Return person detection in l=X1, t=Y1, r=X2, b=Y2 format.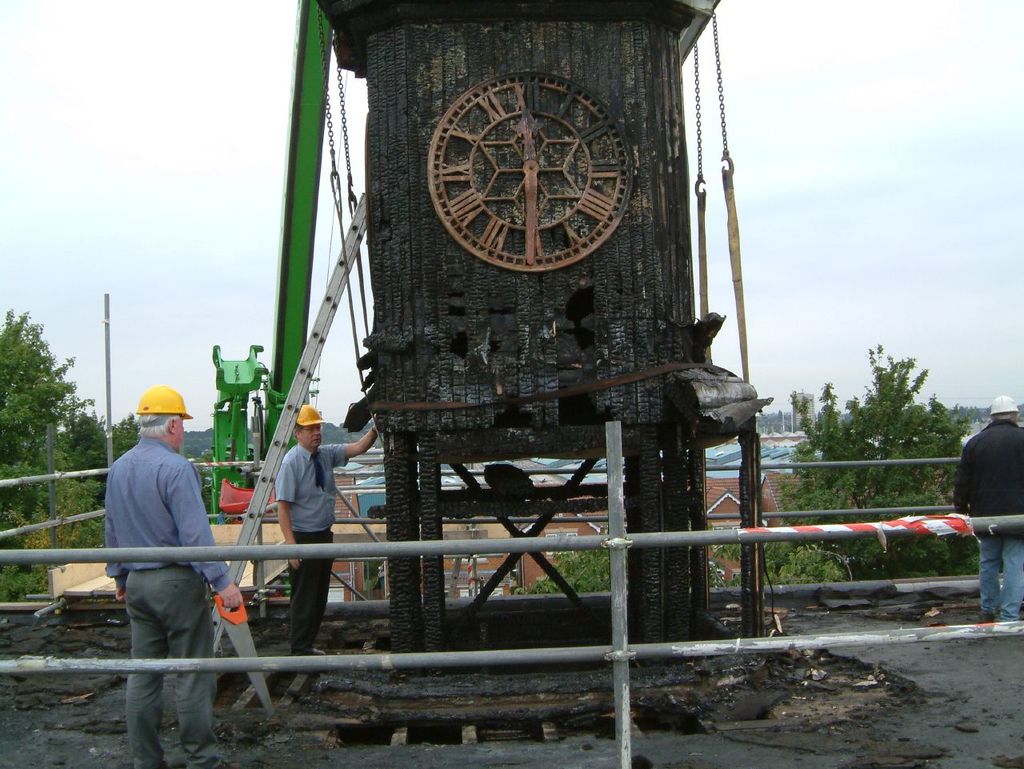
l=953, t=397, r=1023, b=633.
